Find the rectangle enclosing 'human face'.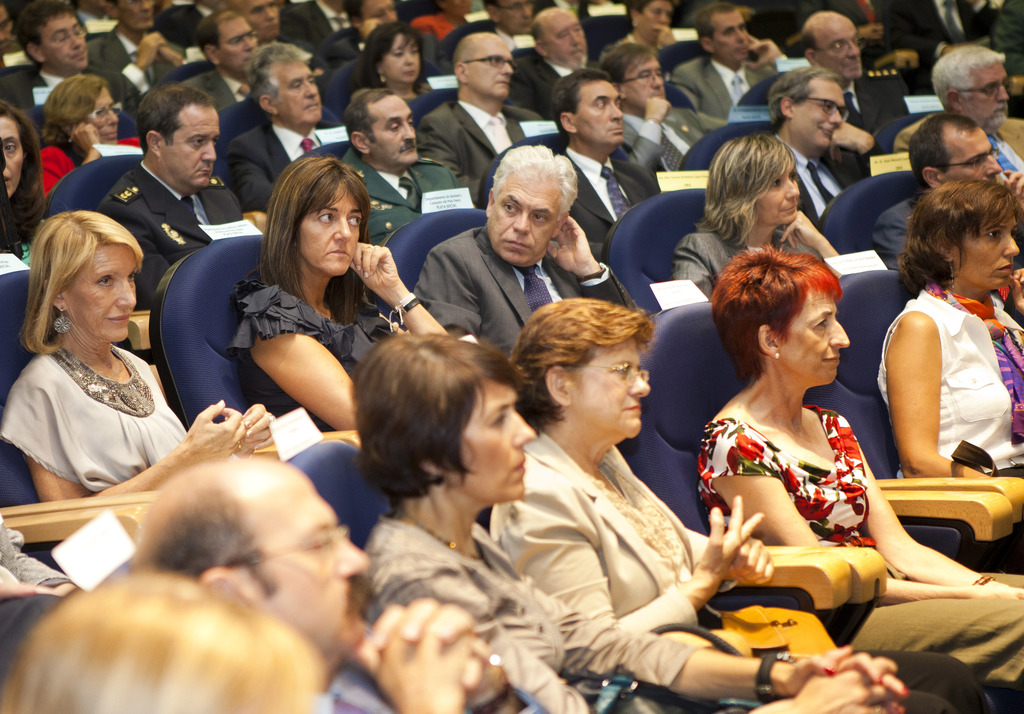
(361,0,397,31).
